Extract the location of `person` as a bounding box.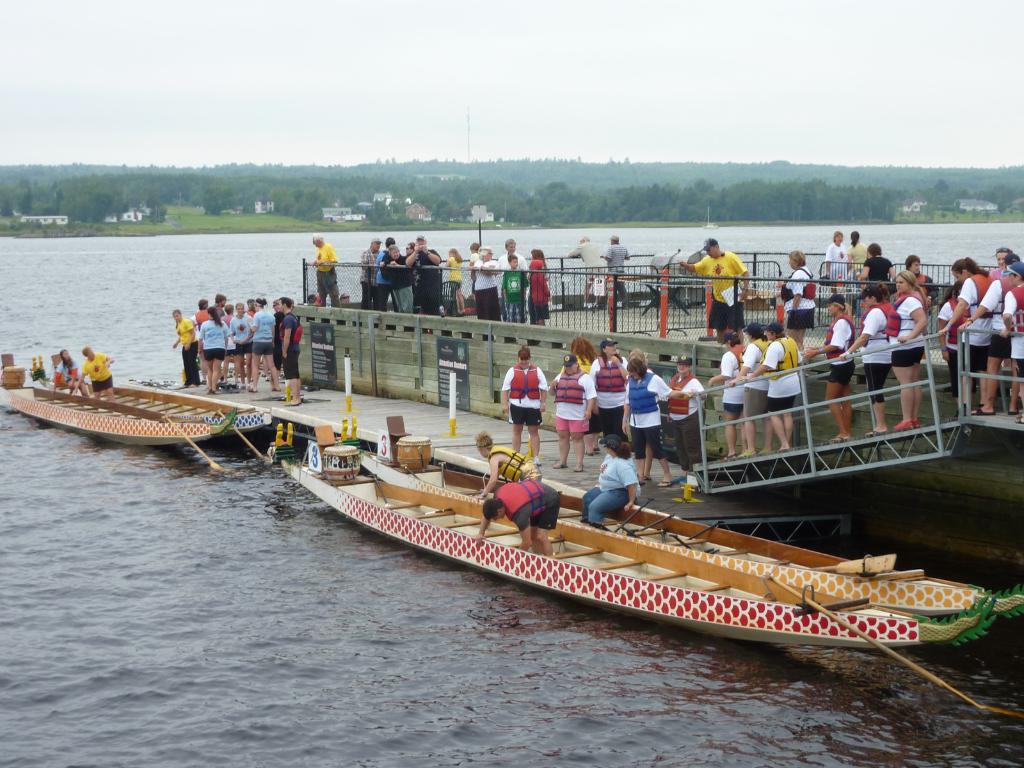
x1=376 y1=243 x2=409 y2=312.
